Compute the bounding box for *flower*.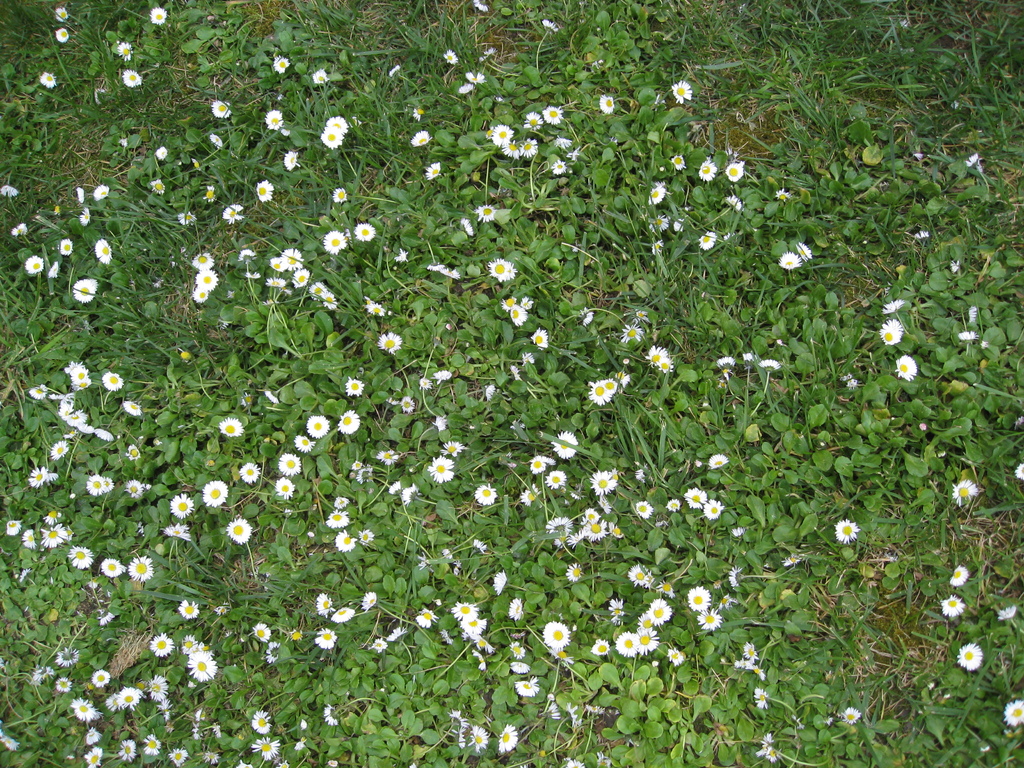
62,356,86,378.
